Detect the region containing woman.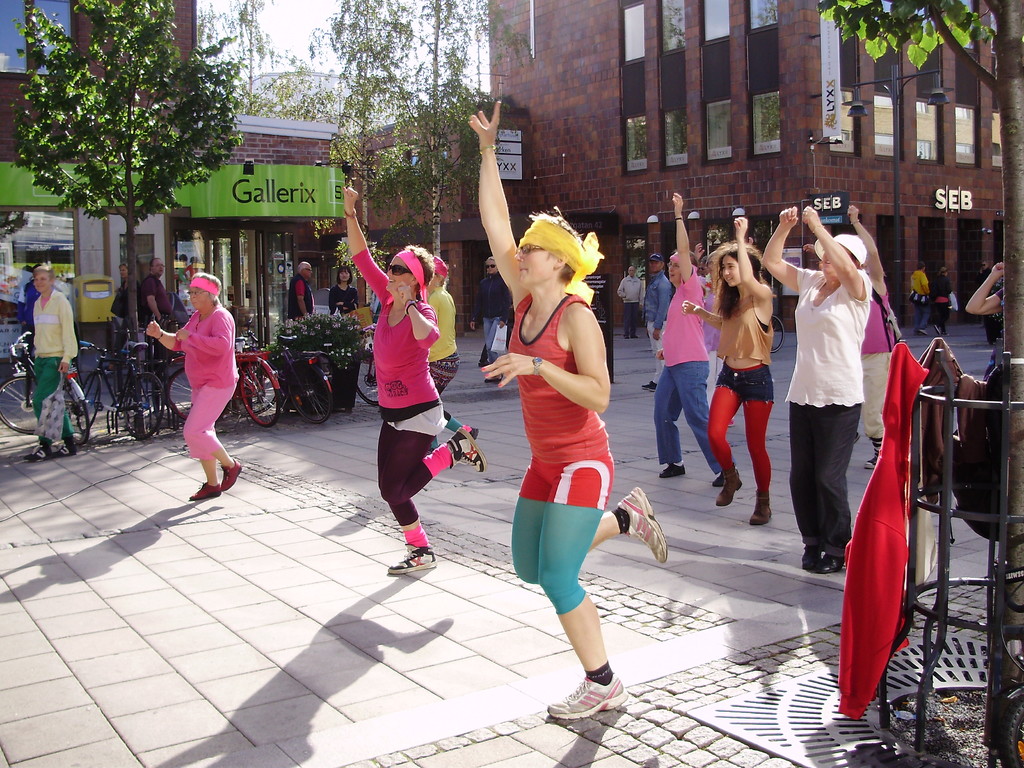
bbox=[23, 262, 80, 462].
